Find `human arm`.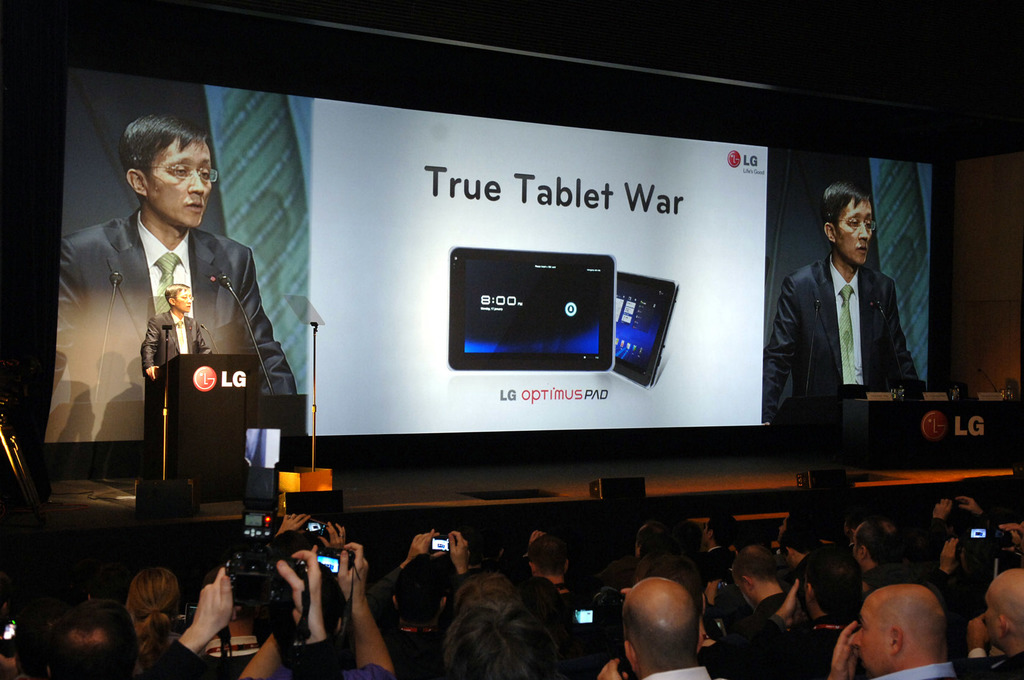
bbox(316, 521, 350, 553).
